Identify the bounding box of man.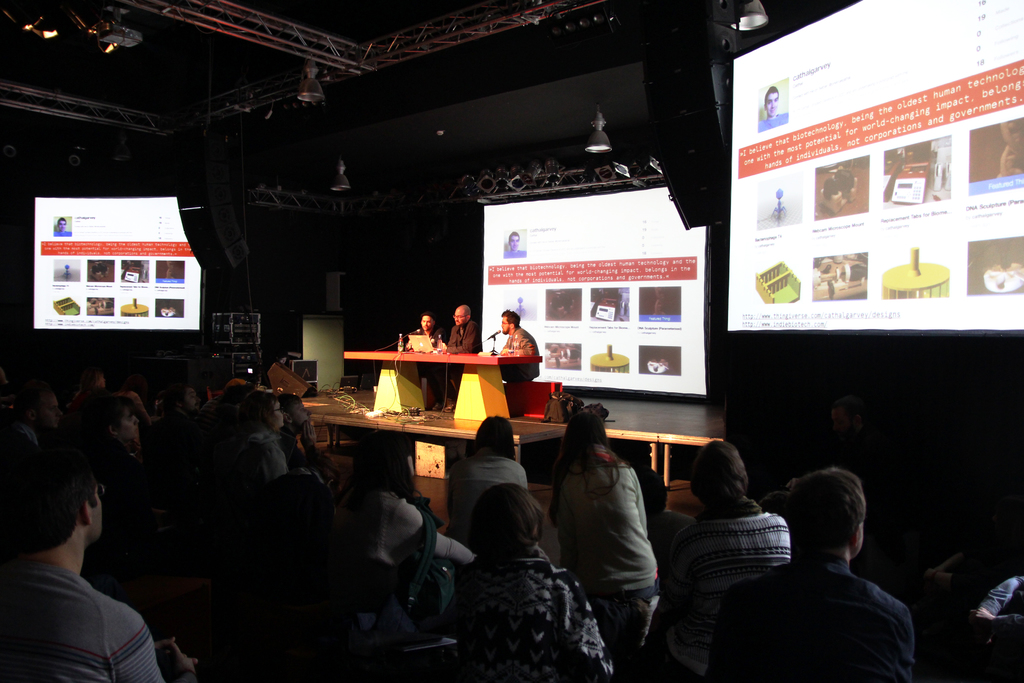
(left=500, top=231, right=529, bottom=258).
